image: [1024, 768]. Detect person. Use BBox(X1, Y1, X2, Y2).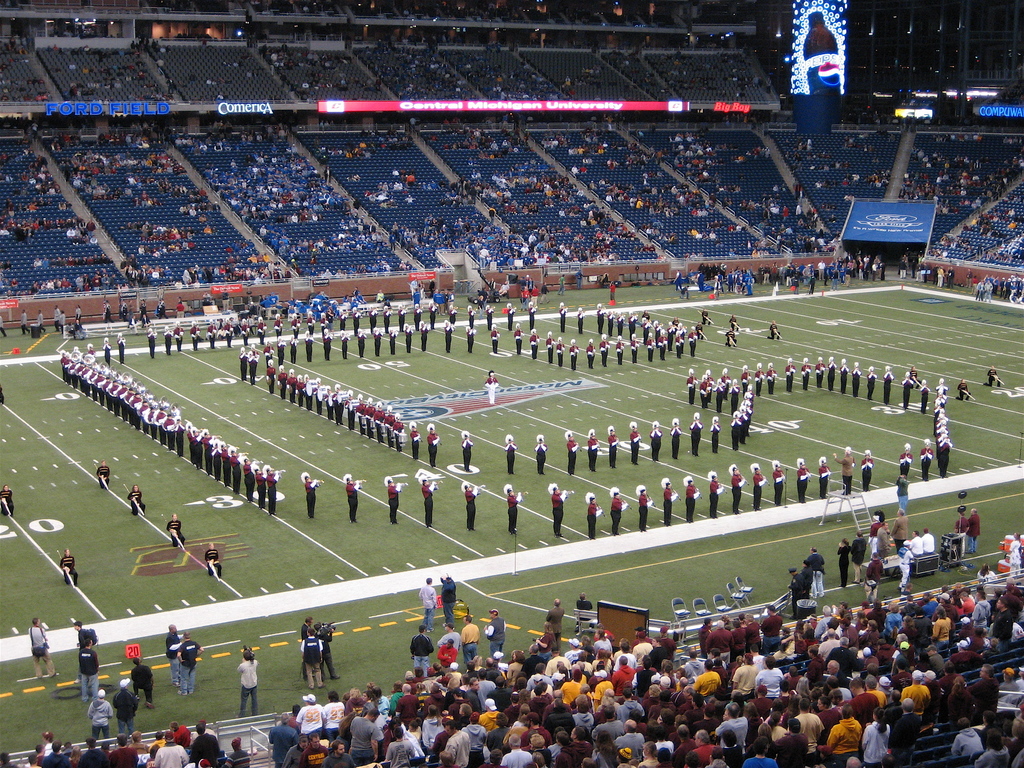
BBox(419, 475, 439, 528).
